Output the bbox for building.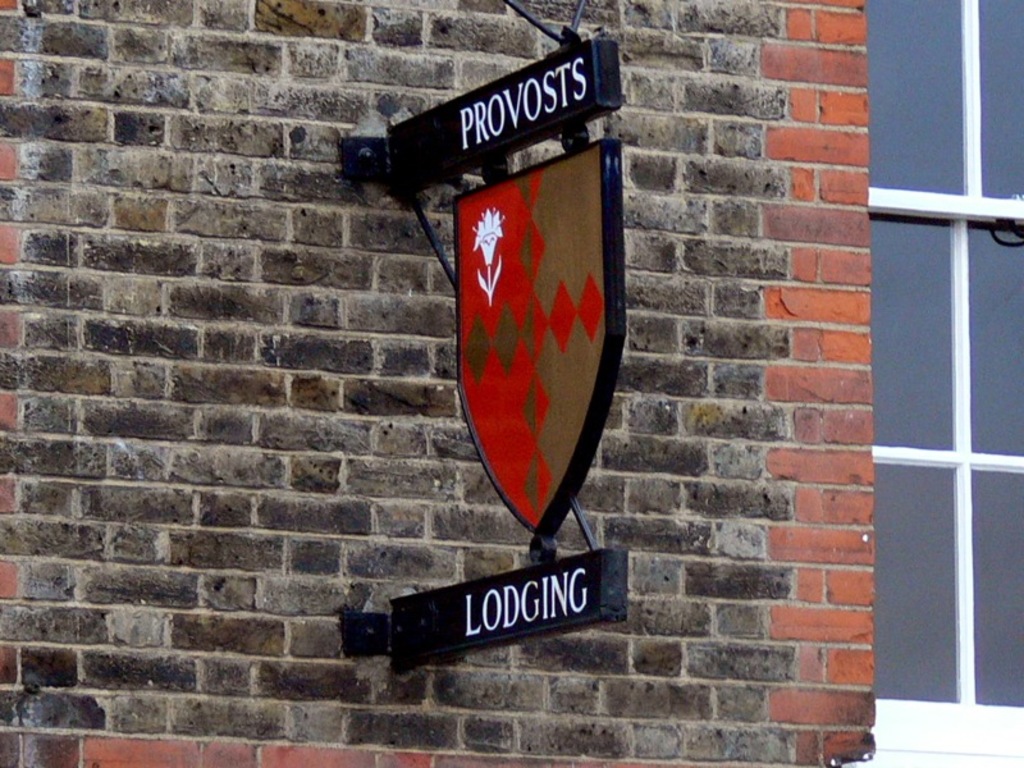
pyautogui.locateOnScreen(0, 0, 1023, 767).
